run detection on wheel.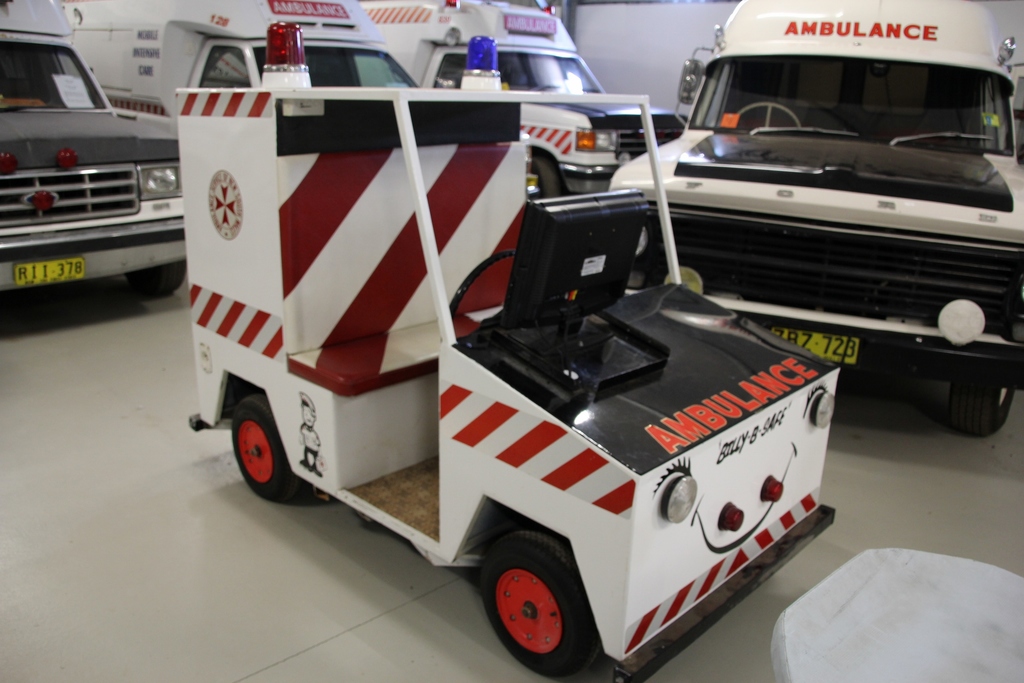
Result: bbox=(451, 251, 515, 319).
